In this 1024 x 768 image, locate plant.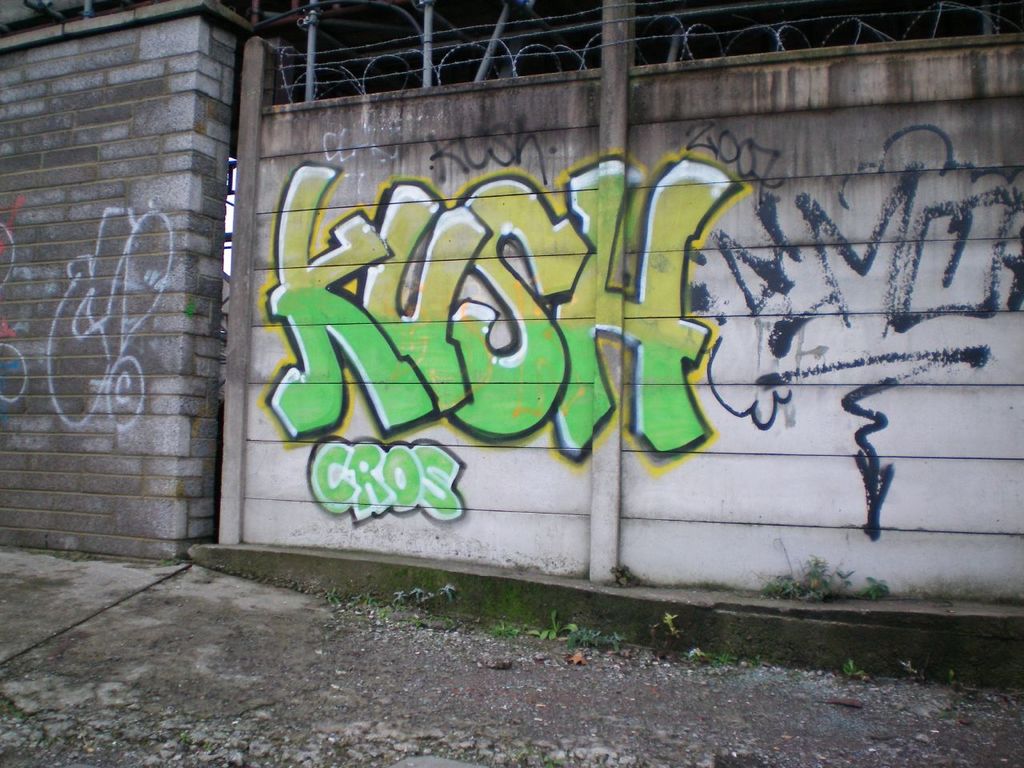
Bounding box: [left=841, top=654, right=862, bottom=680].
